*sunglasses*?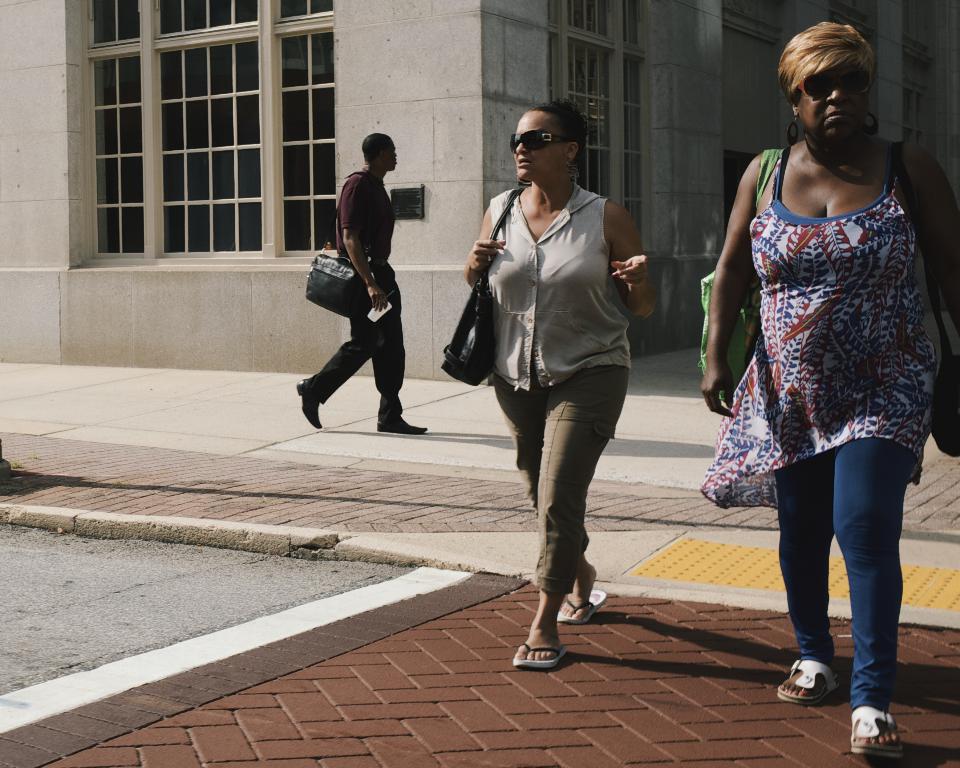
{"left": 506, "top": 130, "right": 577, "bottom": 149}
